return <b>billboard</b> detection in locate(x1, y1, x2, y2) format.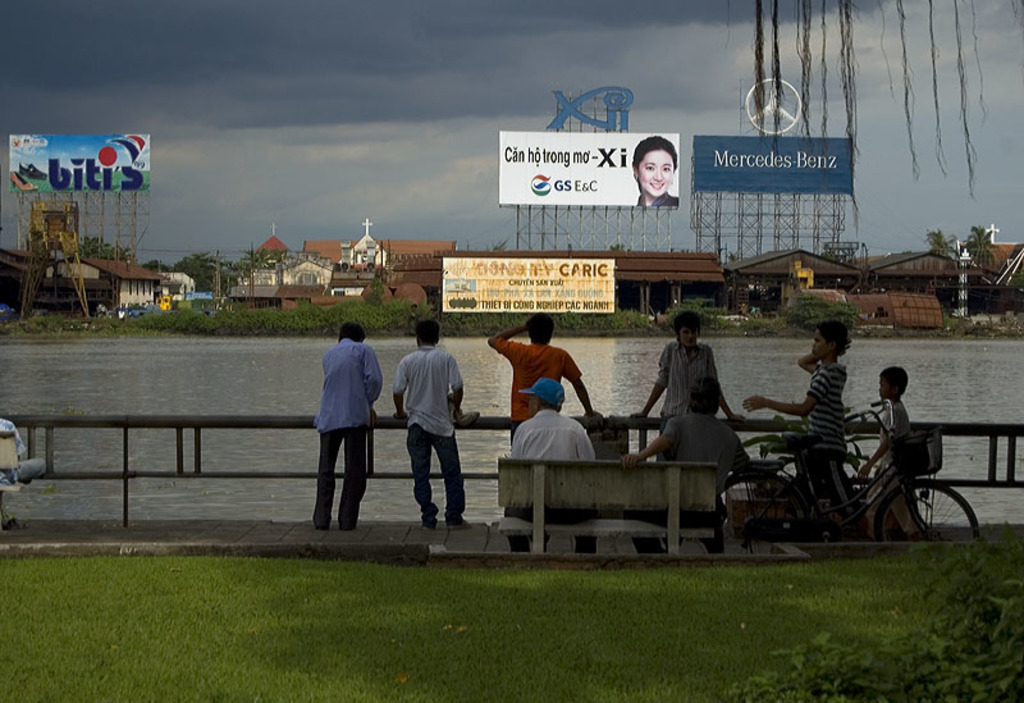
locate(691, 136, 851, 193).
